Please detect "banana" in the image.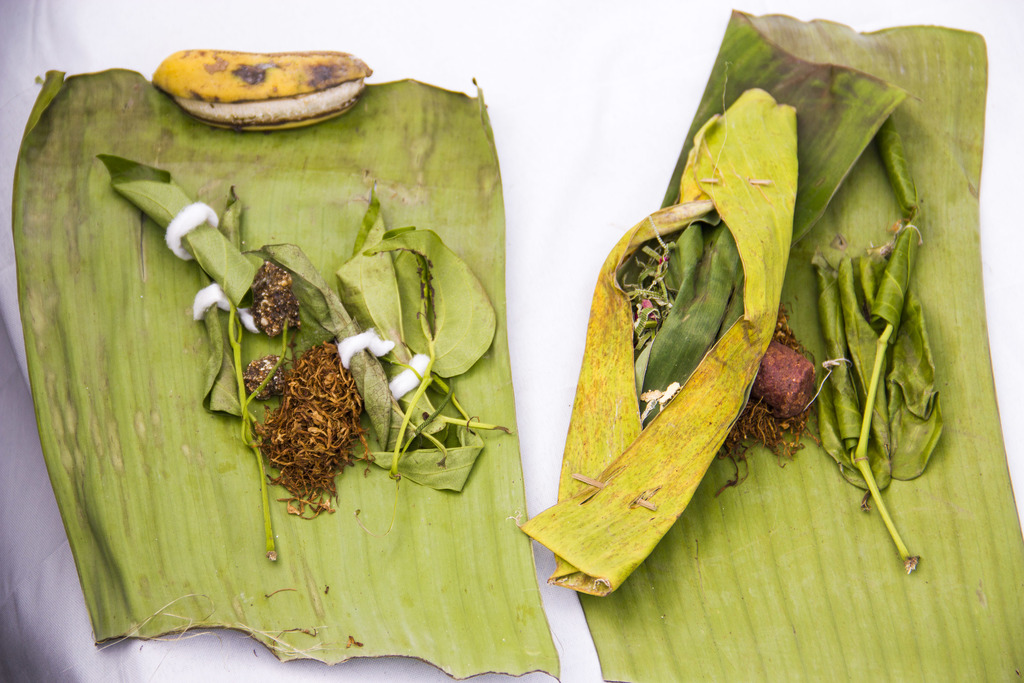
rect(149, 48, 371, 131).
